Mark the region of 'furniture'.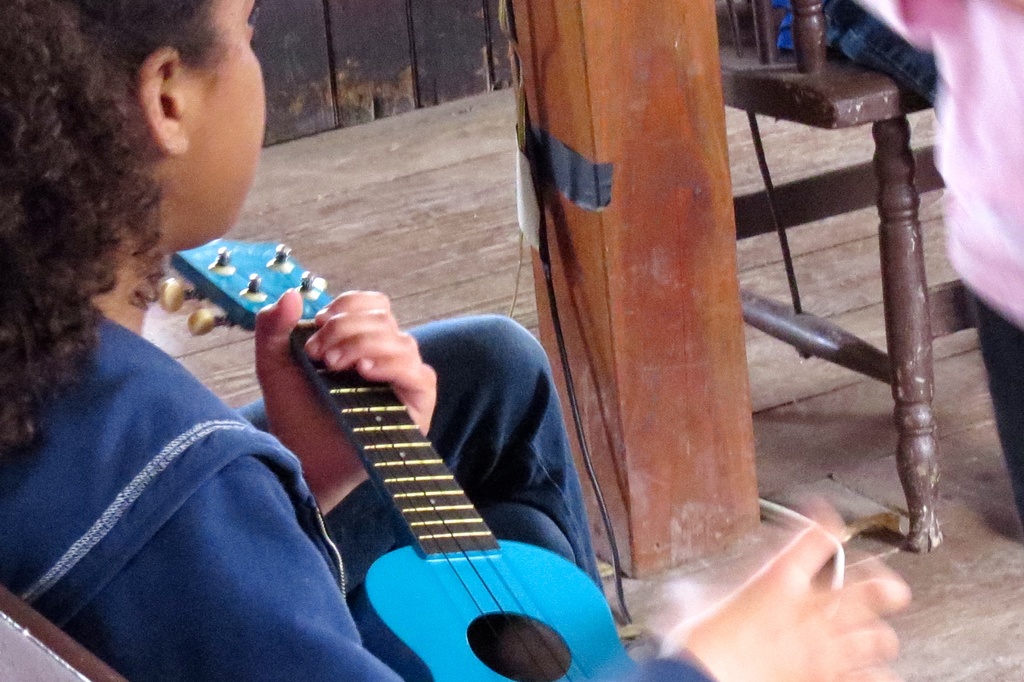
Region: BBox(716, 0, 977, 552).
